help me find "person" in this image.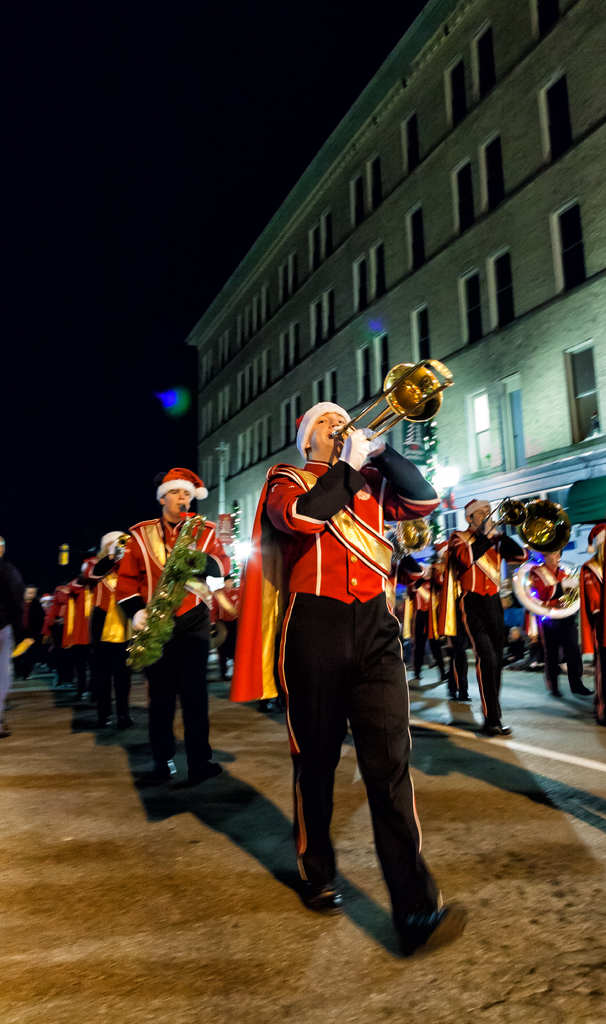
Found it: <region>577, 518, 605, 730</region>.
